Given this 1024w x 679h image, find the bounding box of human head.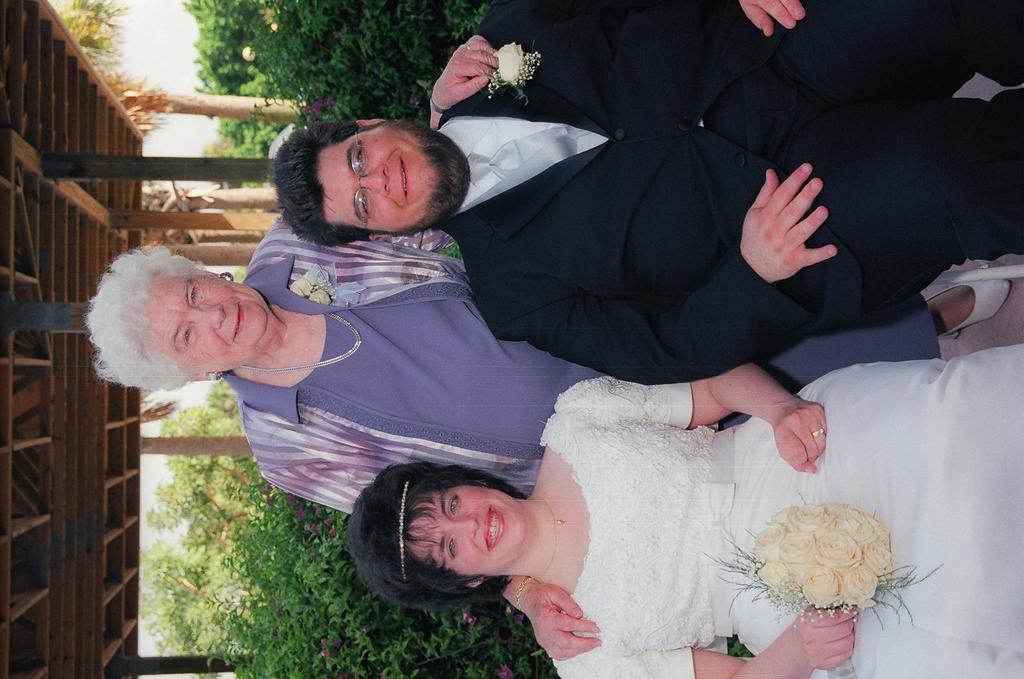
<box>275,107,489,245</box>.
